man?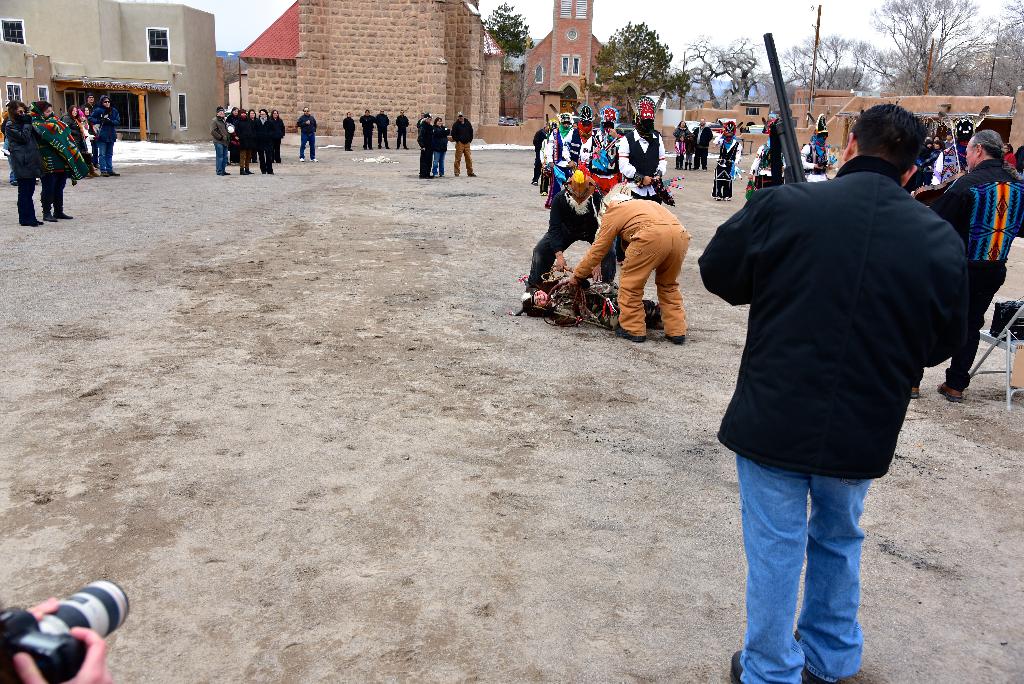
[x1=694, y1=115, x2=714, y2=174]
